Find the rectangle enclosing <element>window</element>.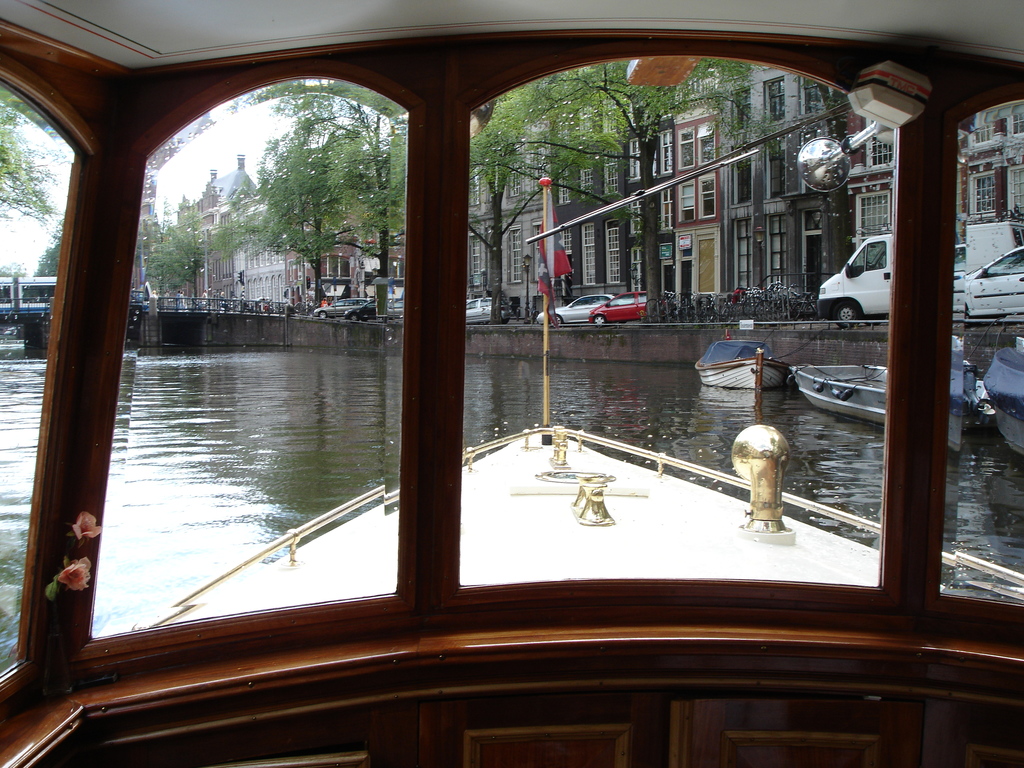
detection(582, 224, 595, 285).
